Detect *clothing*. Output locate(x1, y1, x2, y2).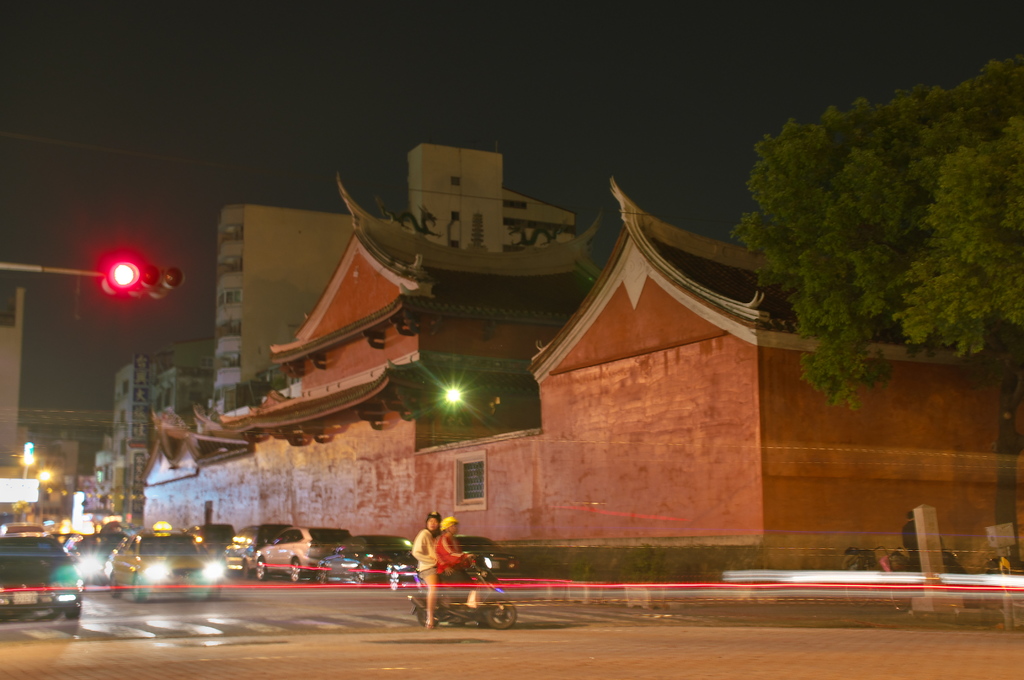
locate(902, 520, 922, 555).
